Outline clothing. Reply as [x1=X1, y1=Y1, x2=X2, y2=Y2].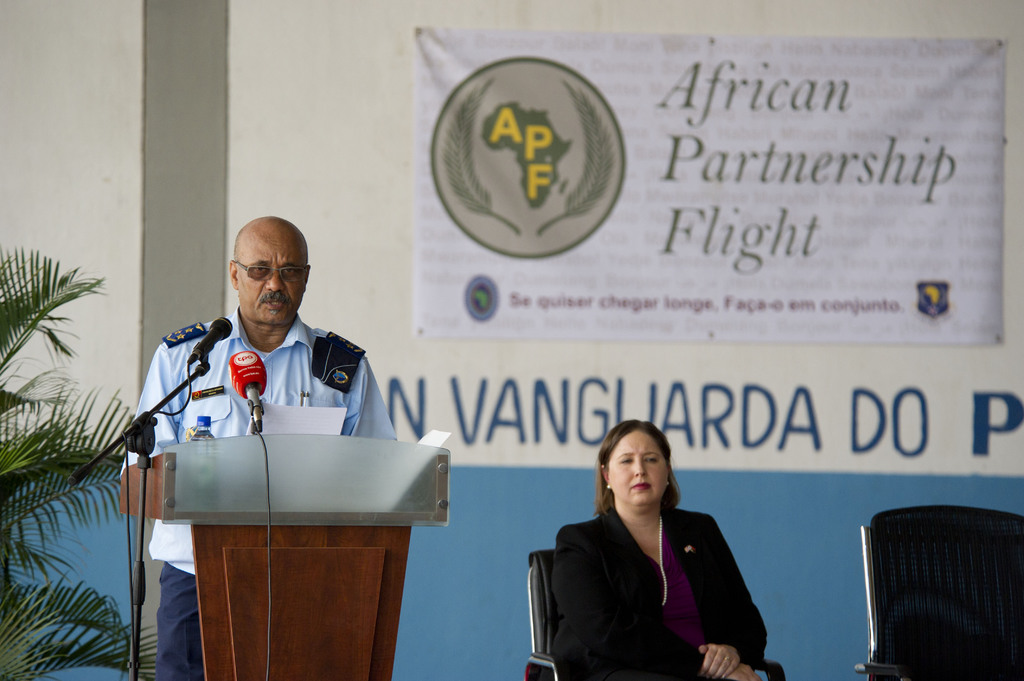
[x1=534, y1=477, x2=767, y2=680].
